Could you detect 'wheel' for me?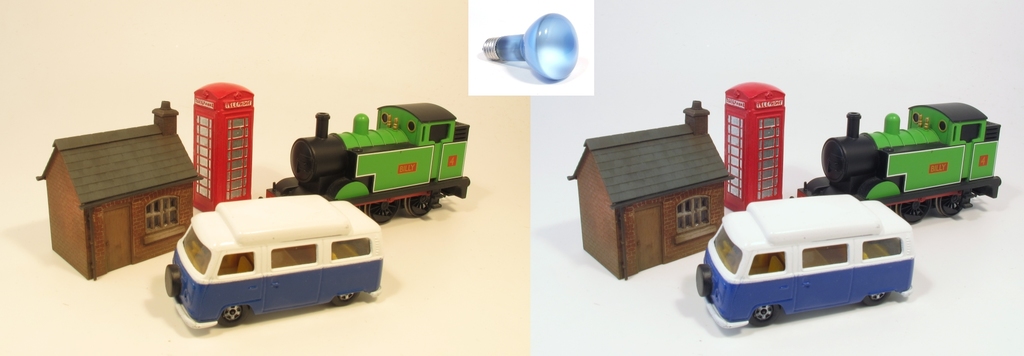
Detection result: bbox=[856, 289, 889, 307].
